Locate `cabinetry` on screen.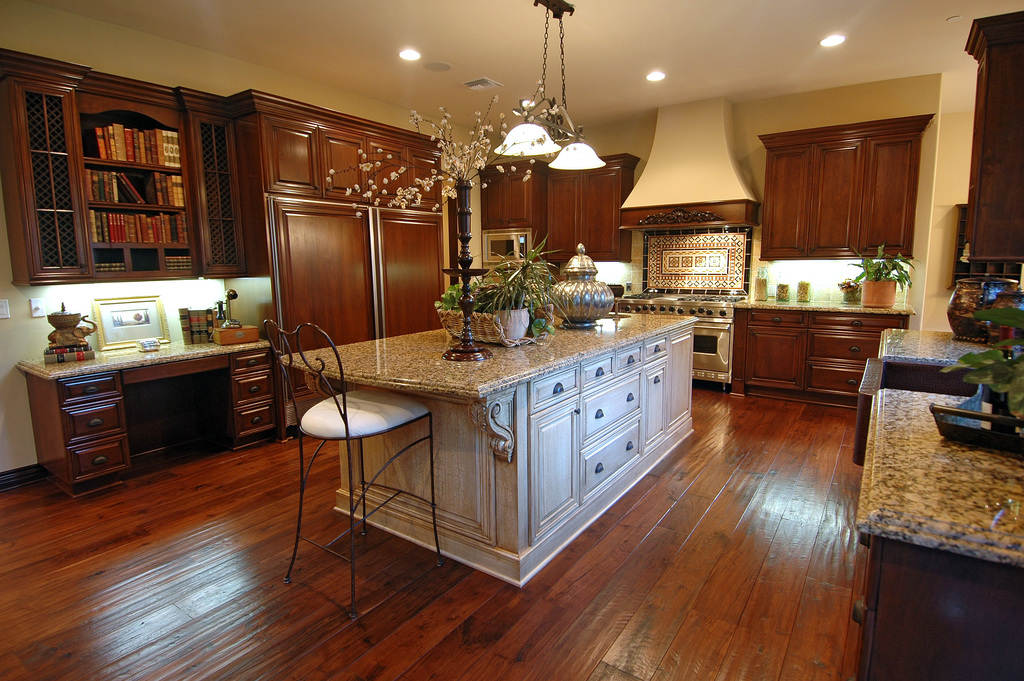
On screen at [x1=803, y1=367, x2=870, y2=400].
